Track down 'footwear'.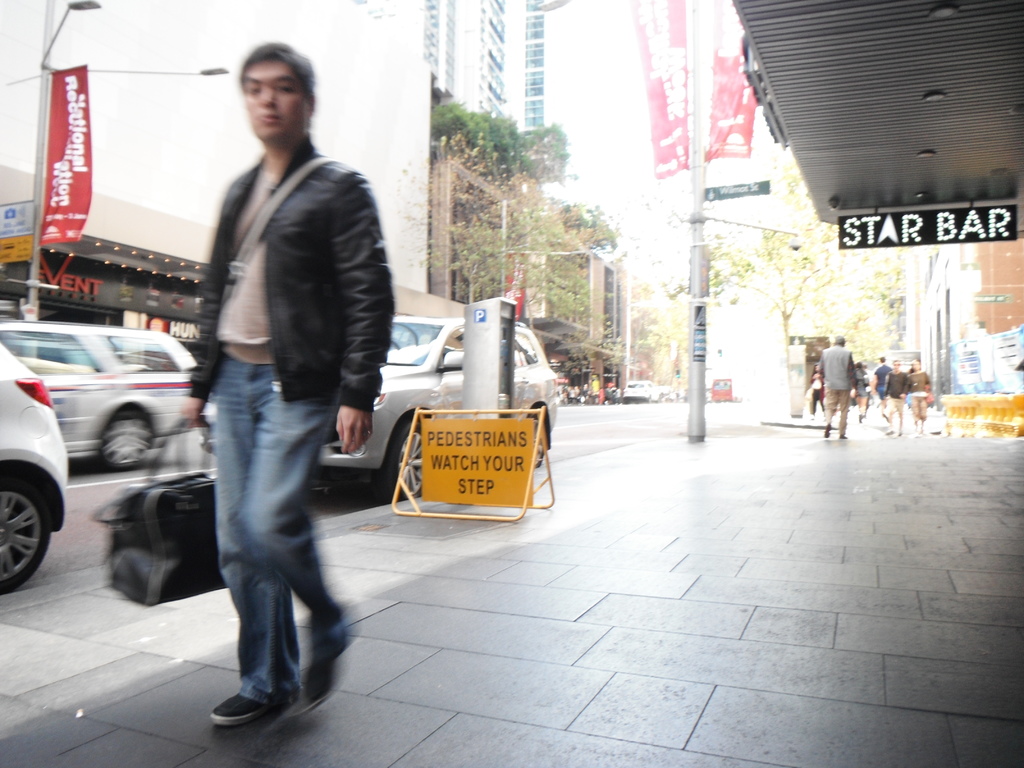
Tracked to <box>300,658,346,717</box>.
